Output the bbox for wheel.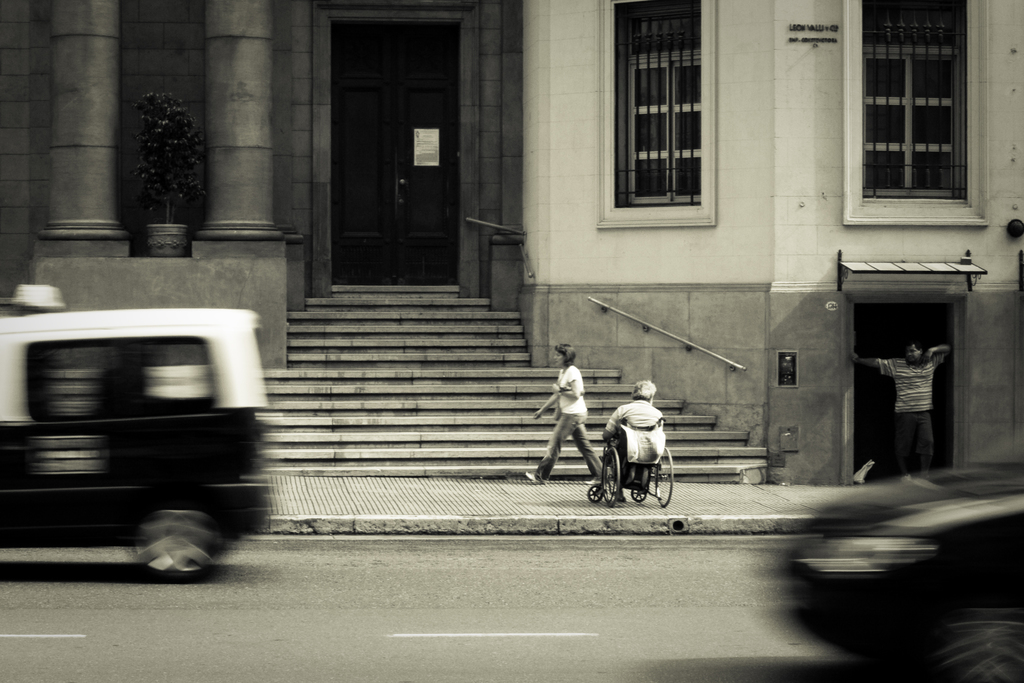
[left=632, top=486, right=648, bottom=503].
